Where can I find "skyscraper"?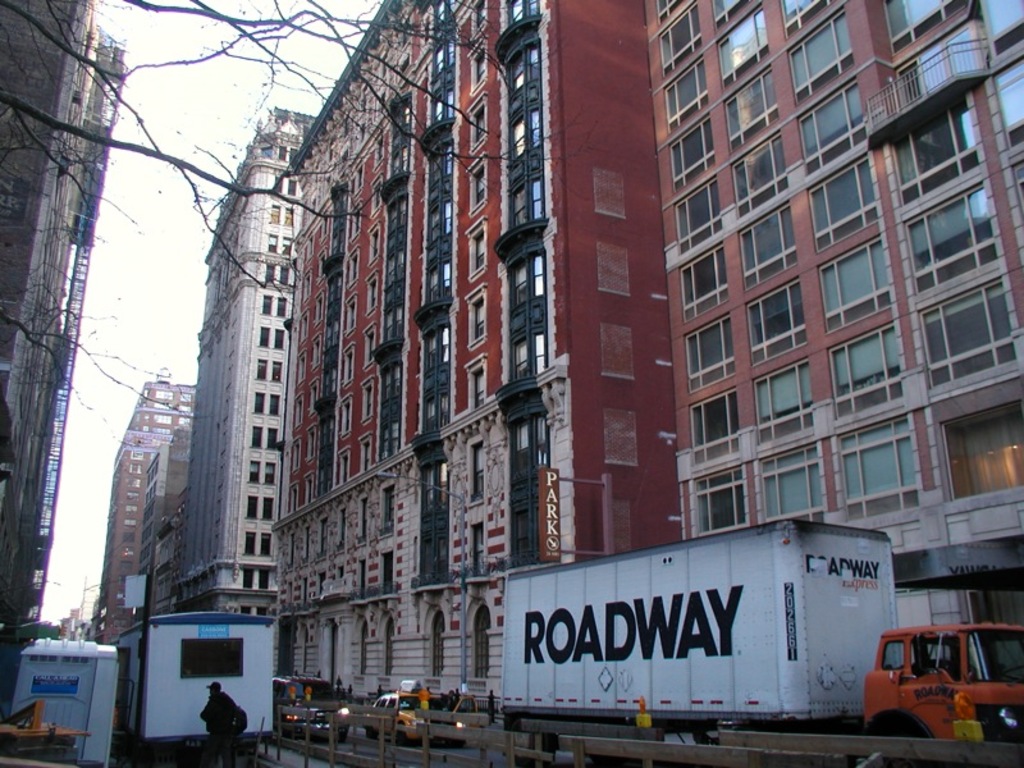
You can find it at x1=147 y1=79 x2=333 y2=735.
